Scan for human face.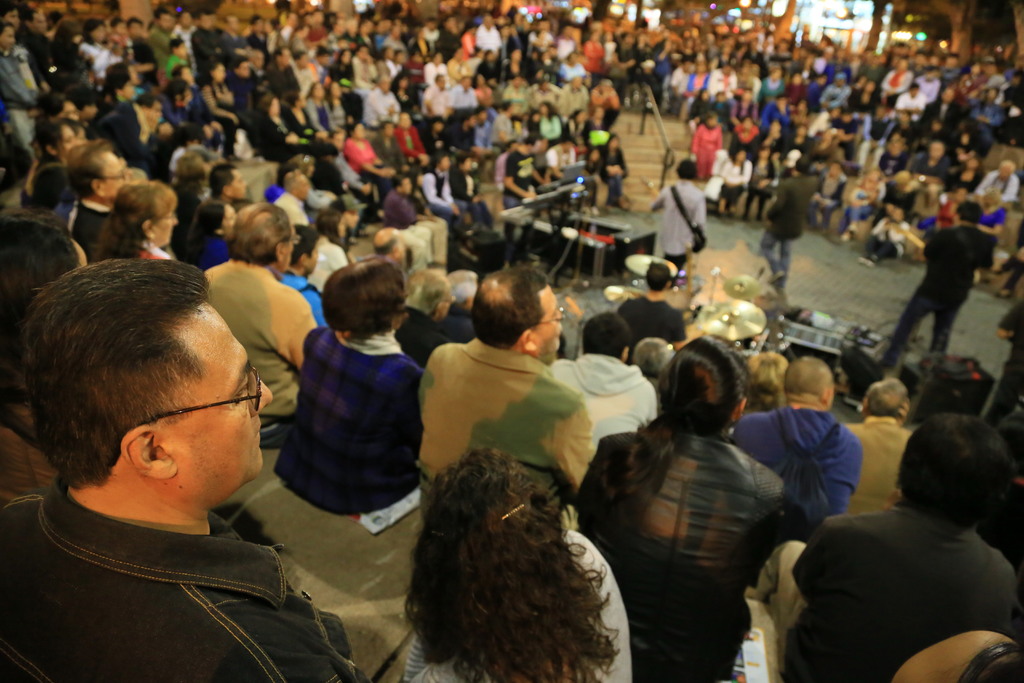
Scan result: 281/52/282/63.
